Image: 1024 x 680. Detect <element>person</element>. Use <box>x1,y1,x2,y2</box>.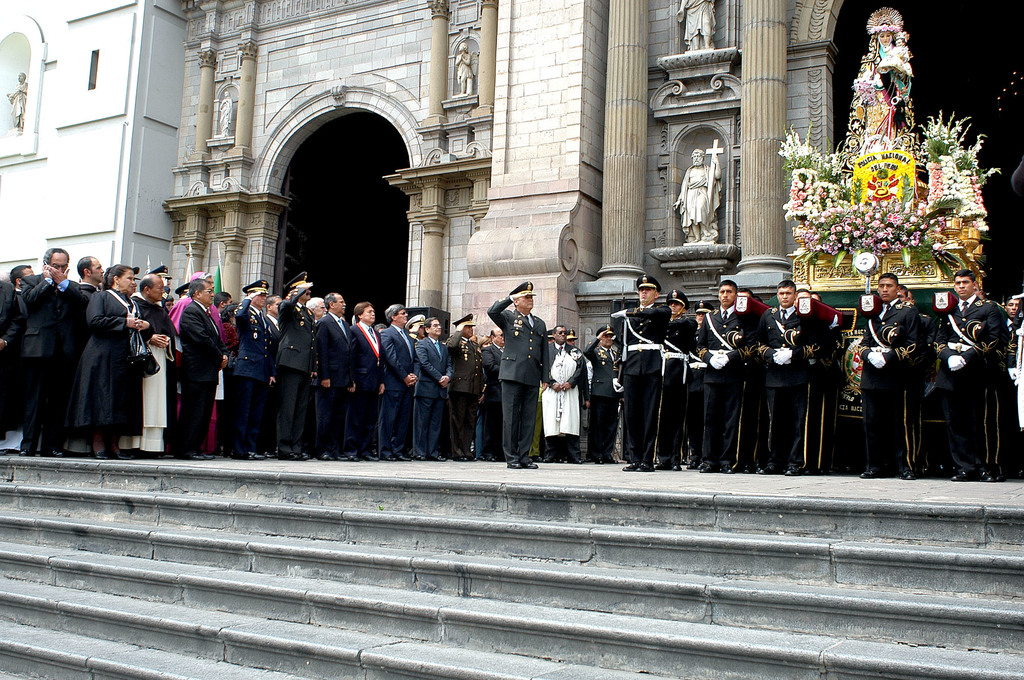
<box>806,287,851,484</box>.
